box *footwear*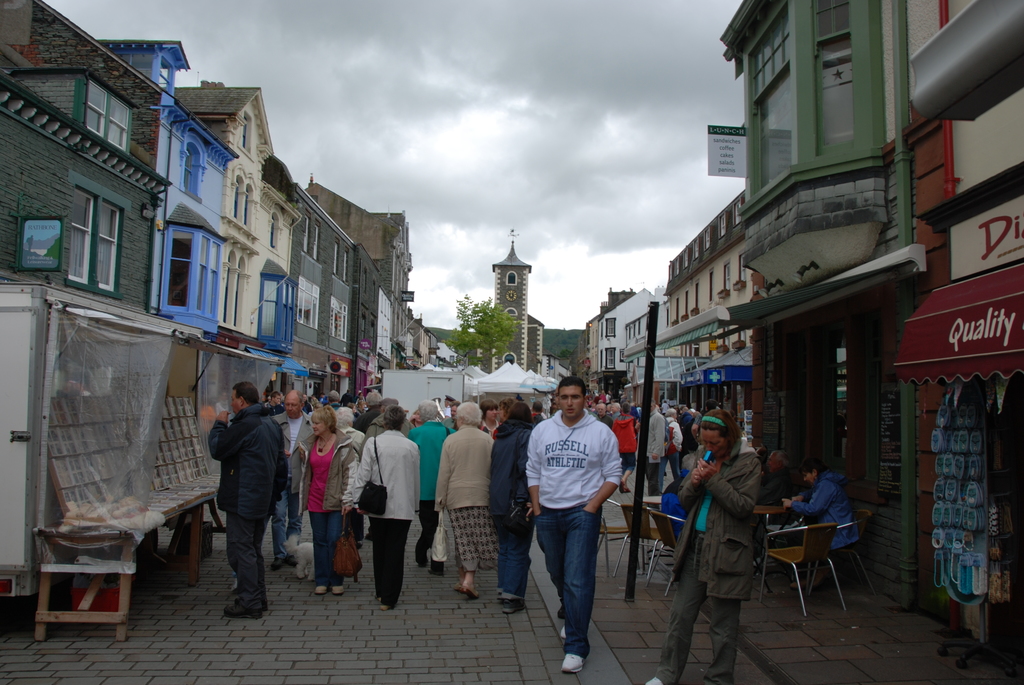
225/602/263/615
